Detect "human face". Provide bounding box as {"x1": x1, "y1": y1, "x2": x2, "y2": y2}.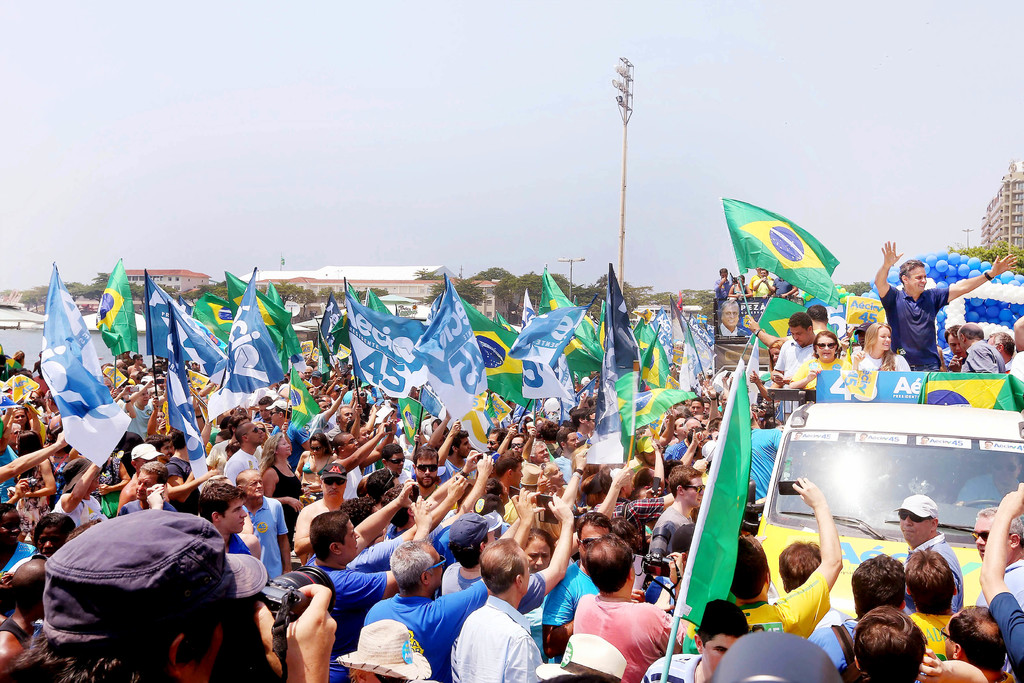
{"x1": 567, "y1": 431, "x2": 583, "y2": 448}.
